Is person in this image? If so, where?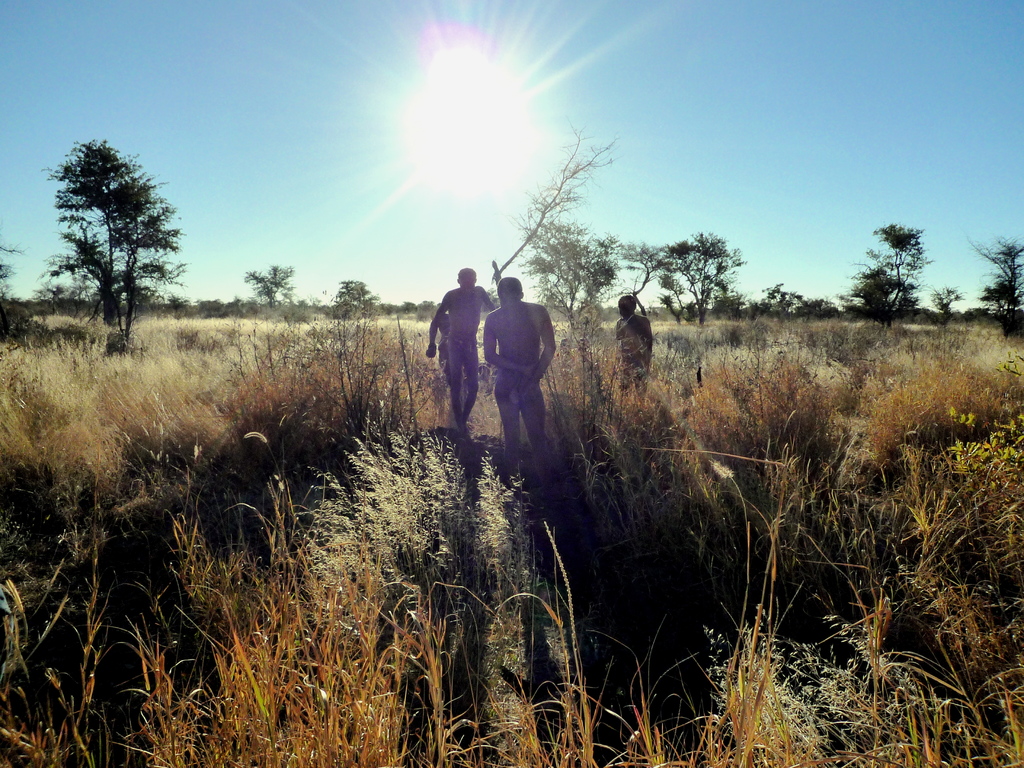
Yes, at [left=484, top=271, right=545, bottom=460].
